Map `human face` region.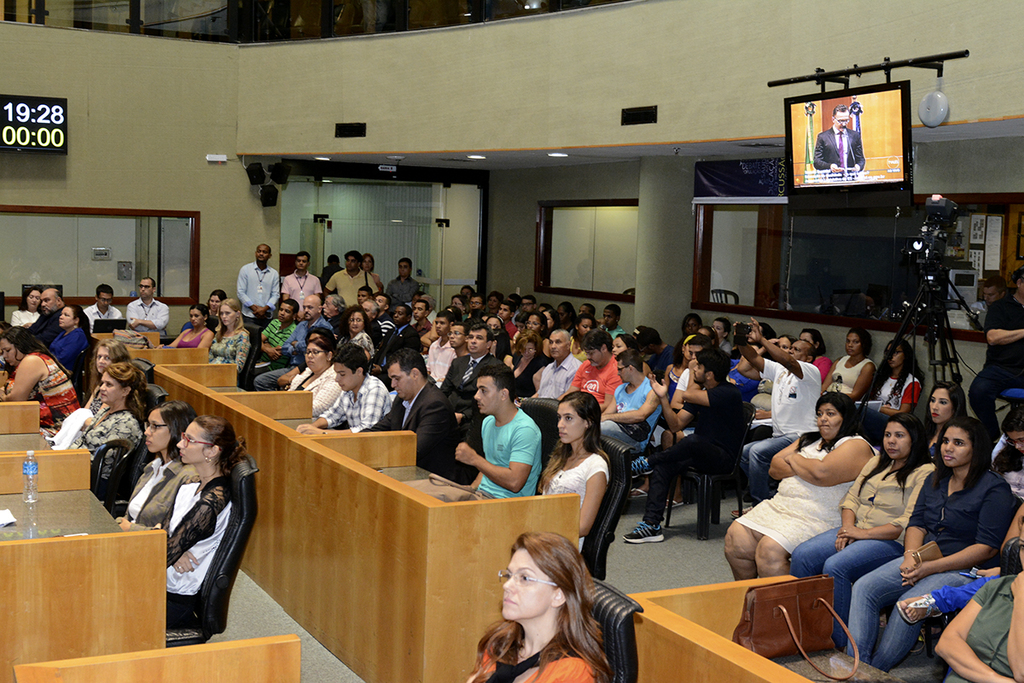
Mapped to BBox(191, 308, 202, 323).
